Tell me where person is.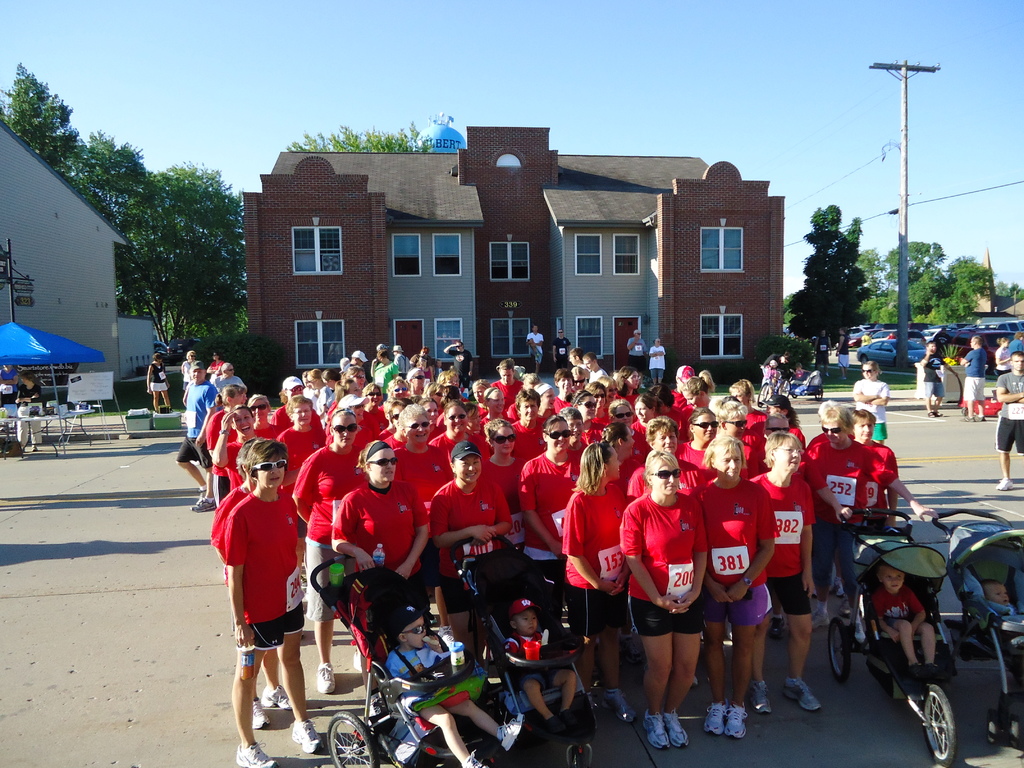
person is at 429 439 514 646.
